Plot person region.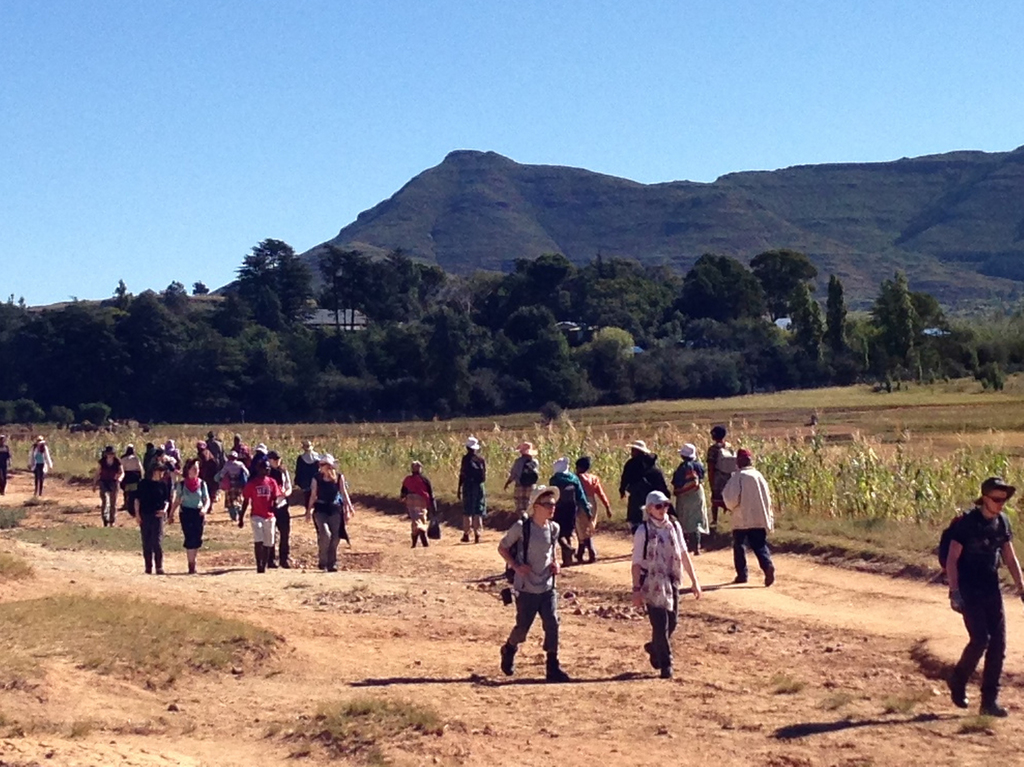
Plotted at crop(141, 435, 159, 466).
